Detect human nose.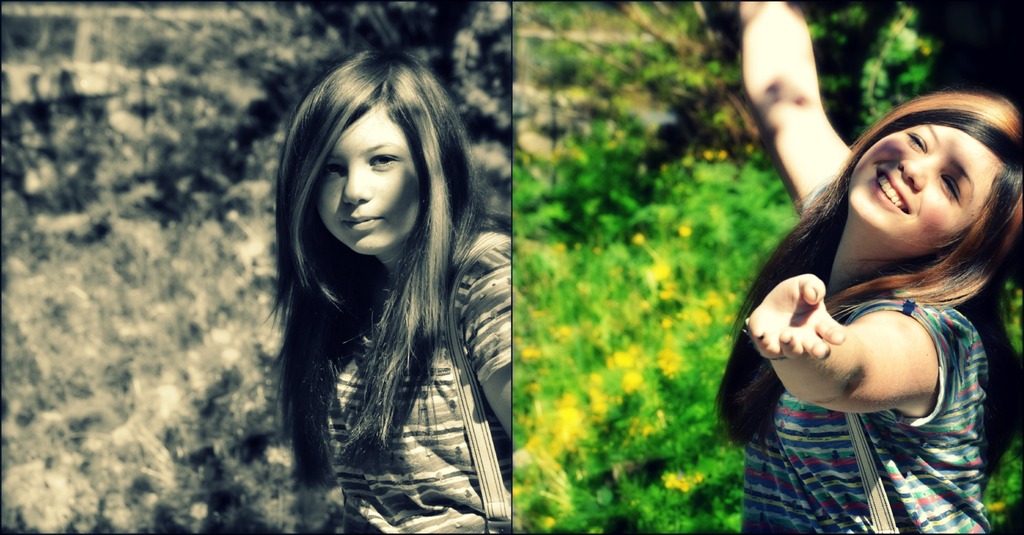
Detected at locate(345, 167, 373, 202).
